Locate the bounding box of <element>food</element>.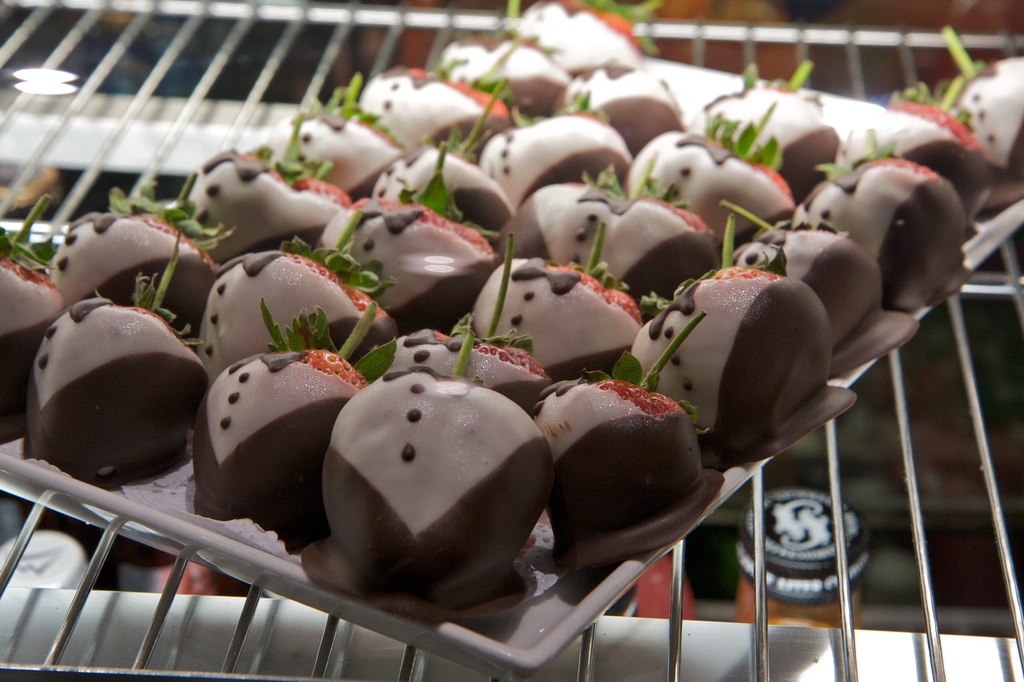
Bounding box: pyautogui.locateOnScreen(934, 29, 1023, 208).
